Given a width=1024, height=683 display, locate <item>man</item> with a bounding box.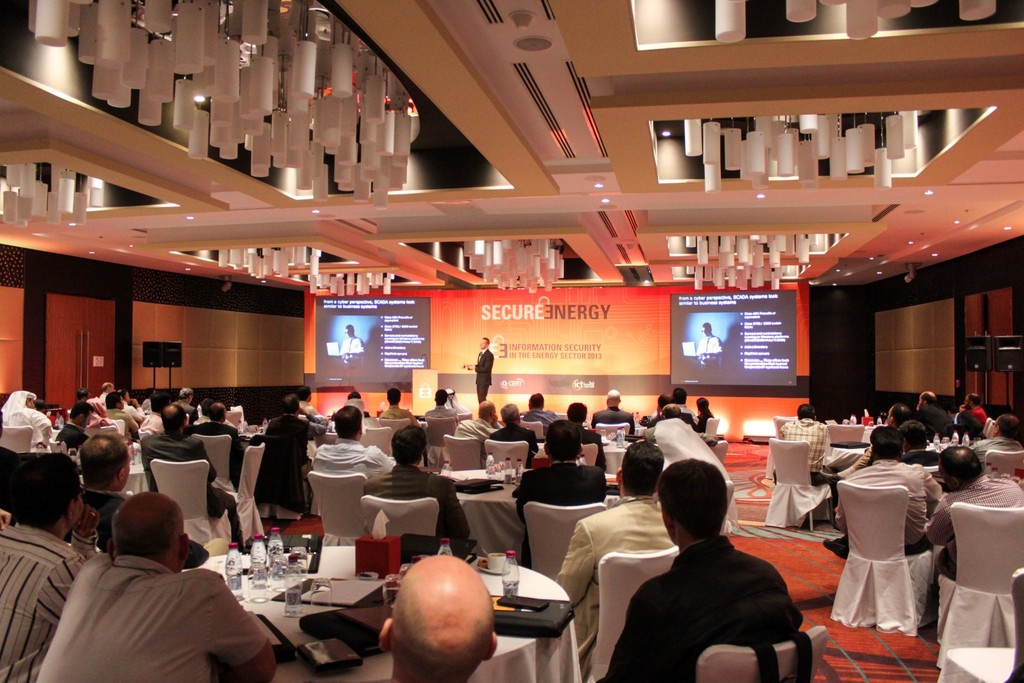
Located: pyautogui.locateOnScreen(780, 403, 829, 484).
